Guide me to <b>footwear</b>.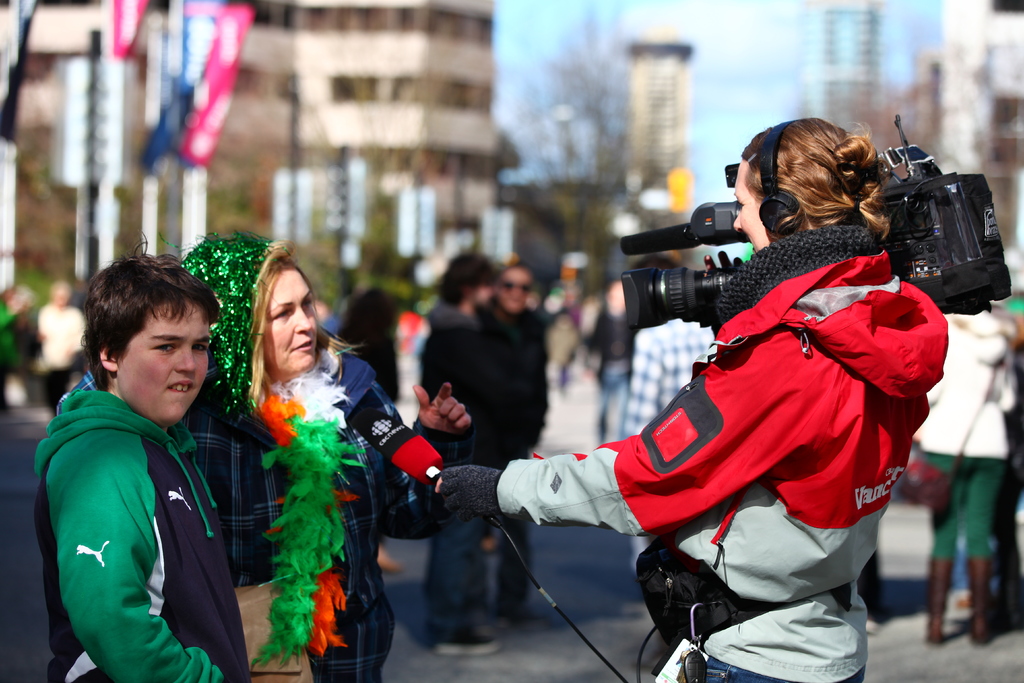
Guidance: bbox=[378, 543, 409, 576].
